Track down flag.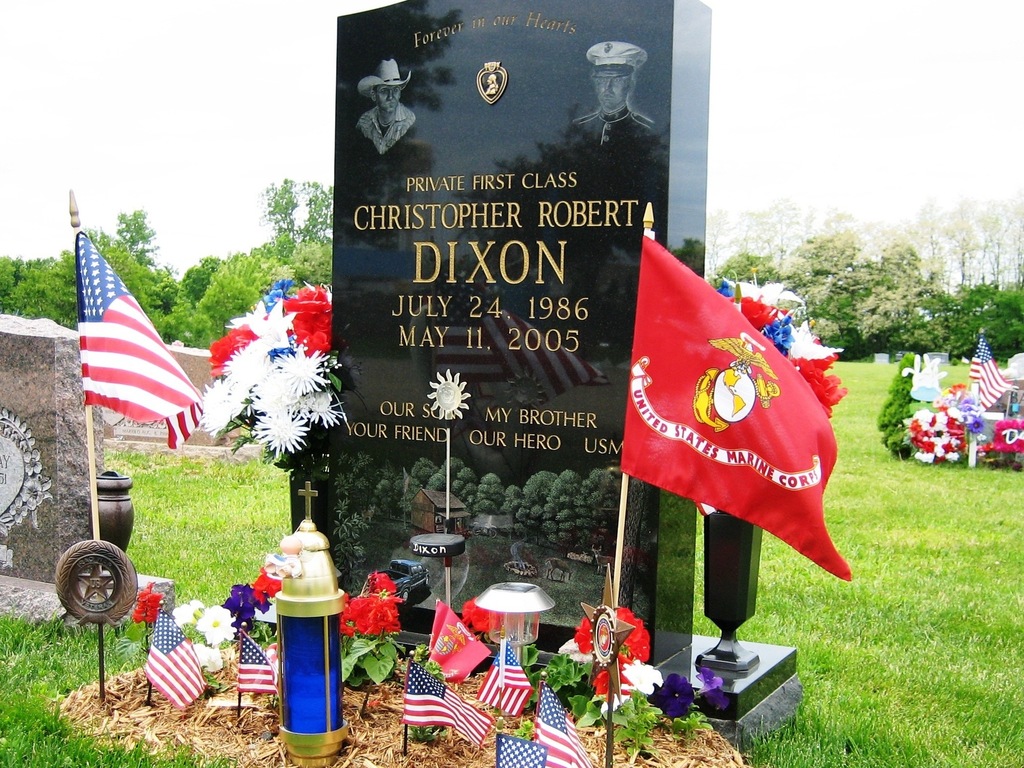
Tracked to {"x1": 625, "y1": 230, "x2": 851, "y2": 584}.
